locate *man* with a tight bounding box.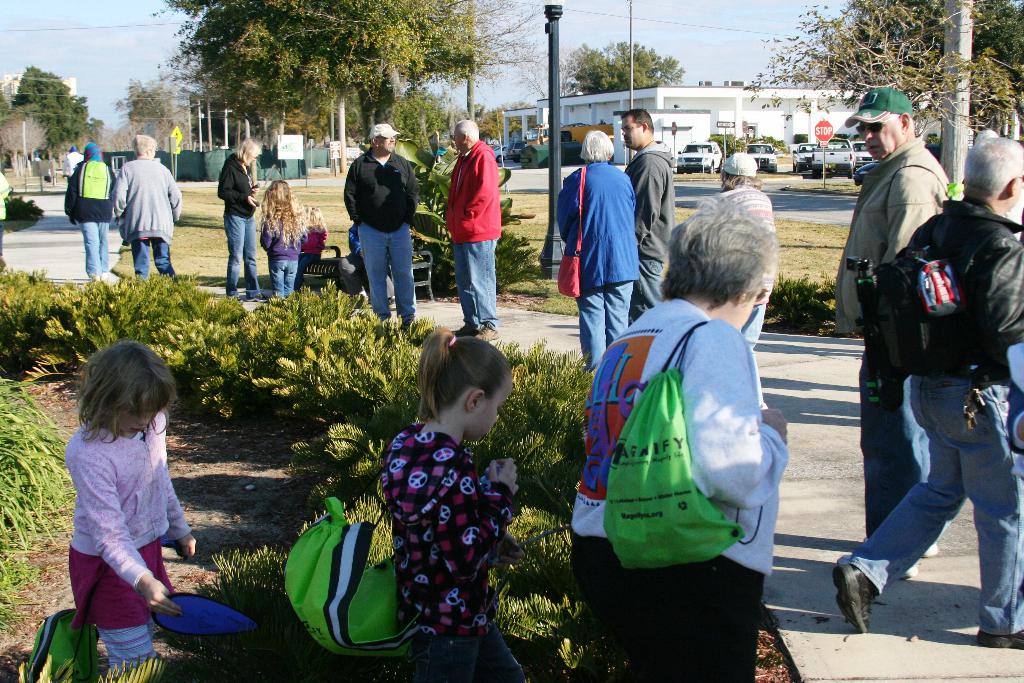
l=0, t=169, r=11, b=273.
